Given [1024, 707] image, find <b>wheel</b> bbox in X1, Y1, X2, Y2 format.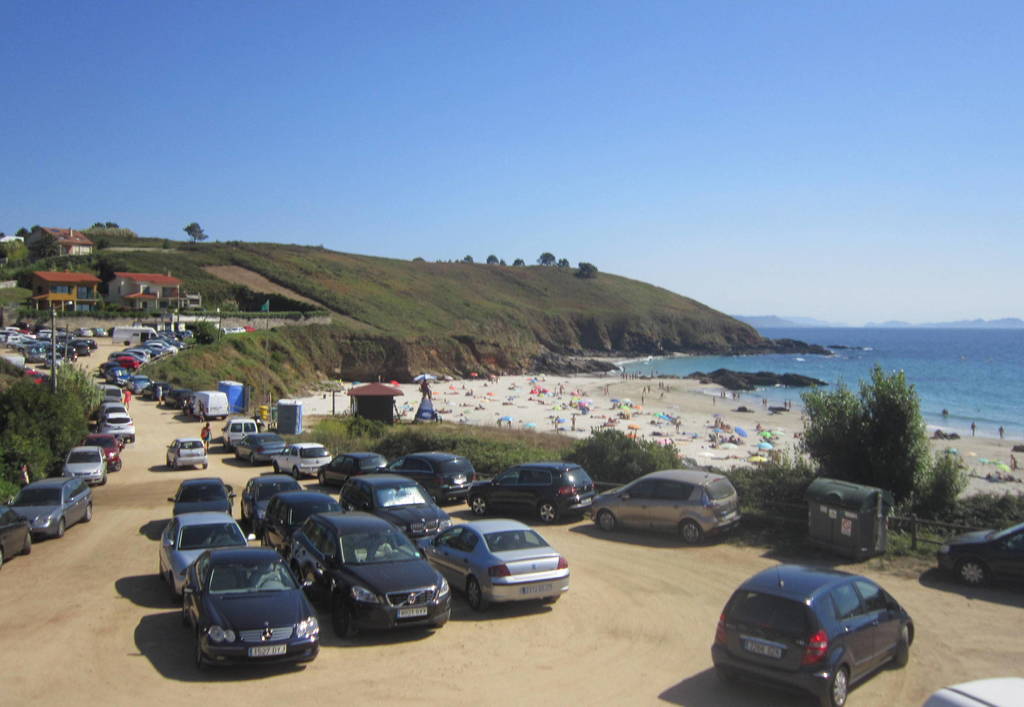
333, 597, 360, 638.
